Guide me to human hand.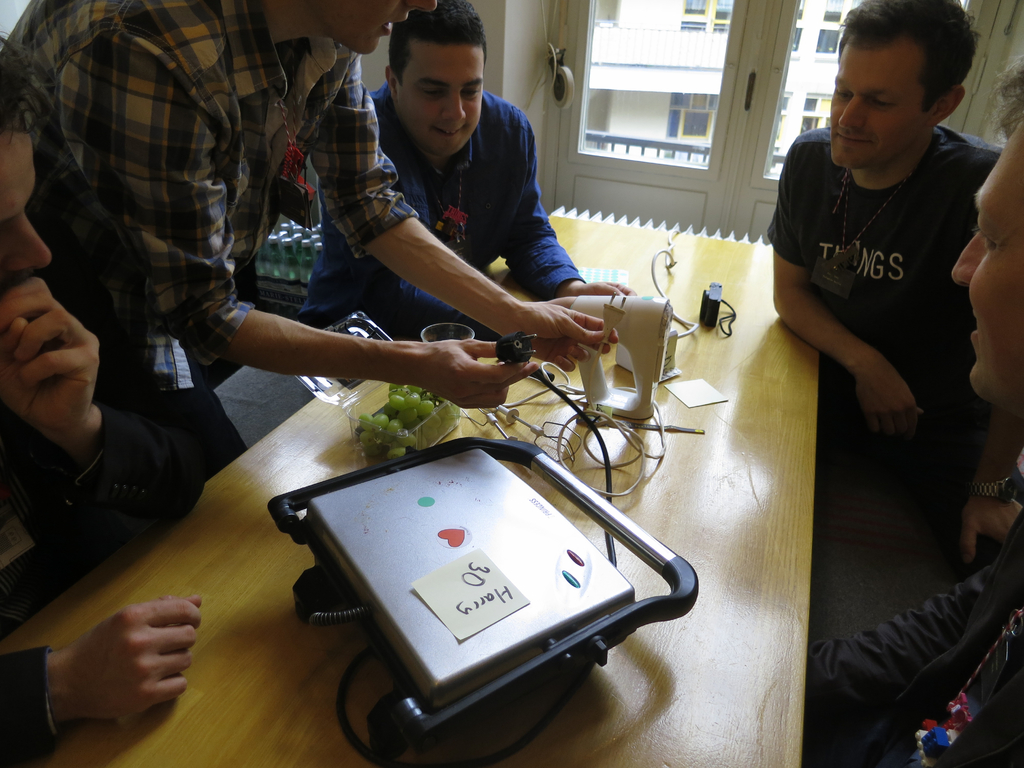
Guidance: 513/301/622/374.
